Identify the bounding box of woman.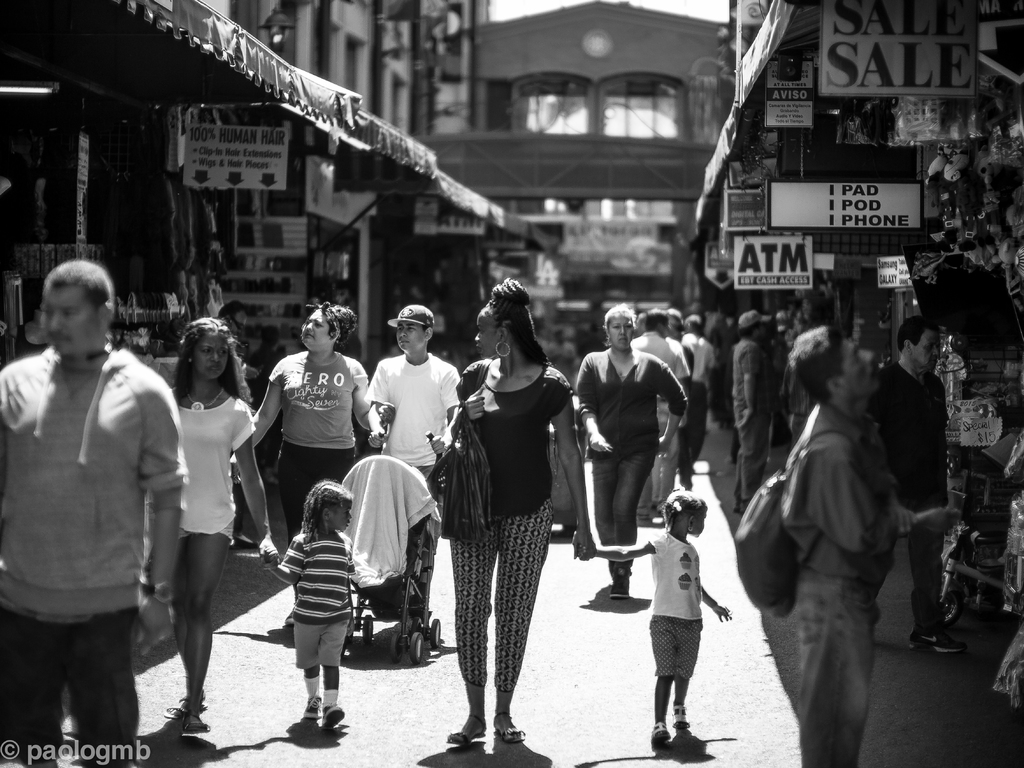
x1=575 y1=306 x2=692 y2=594.
